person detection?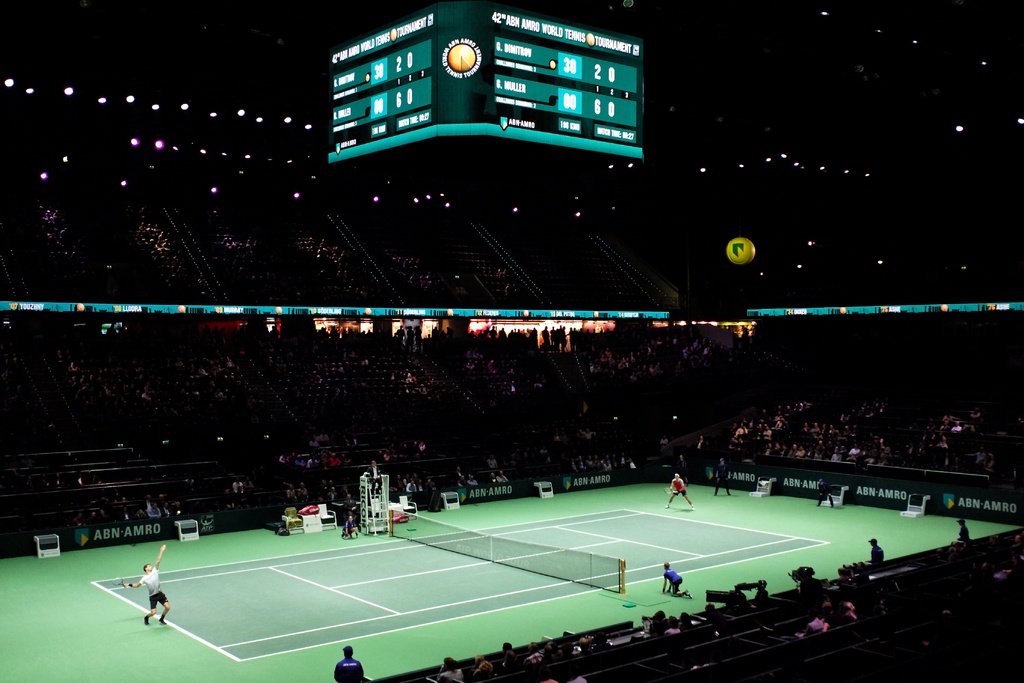
region(660, 559, 694, 599)
